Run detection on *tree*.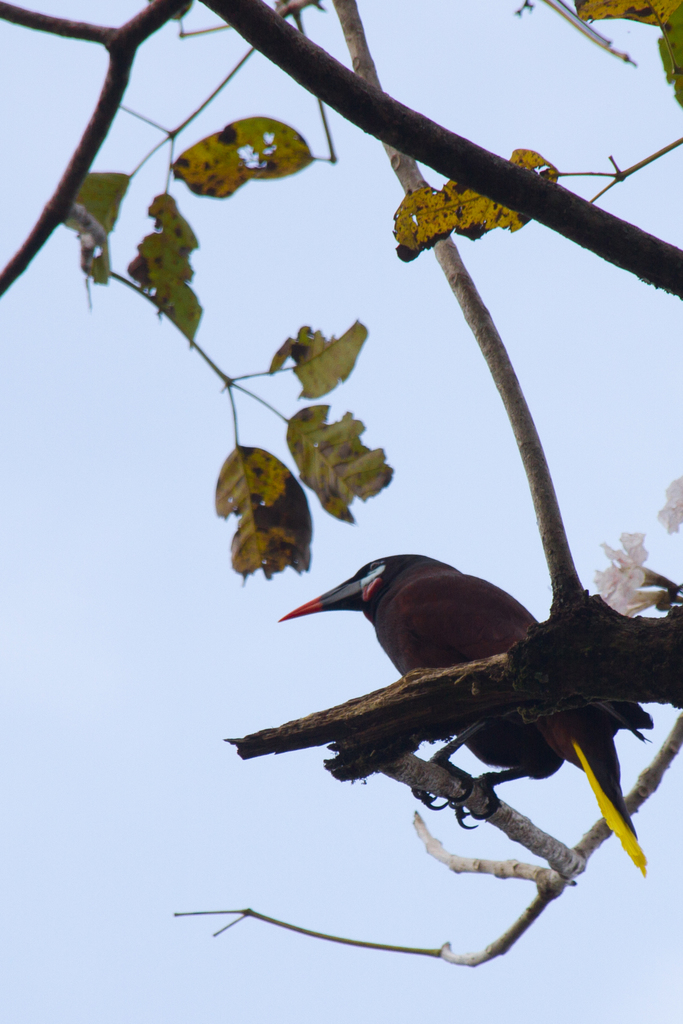
Result: 0:0:682:970.
